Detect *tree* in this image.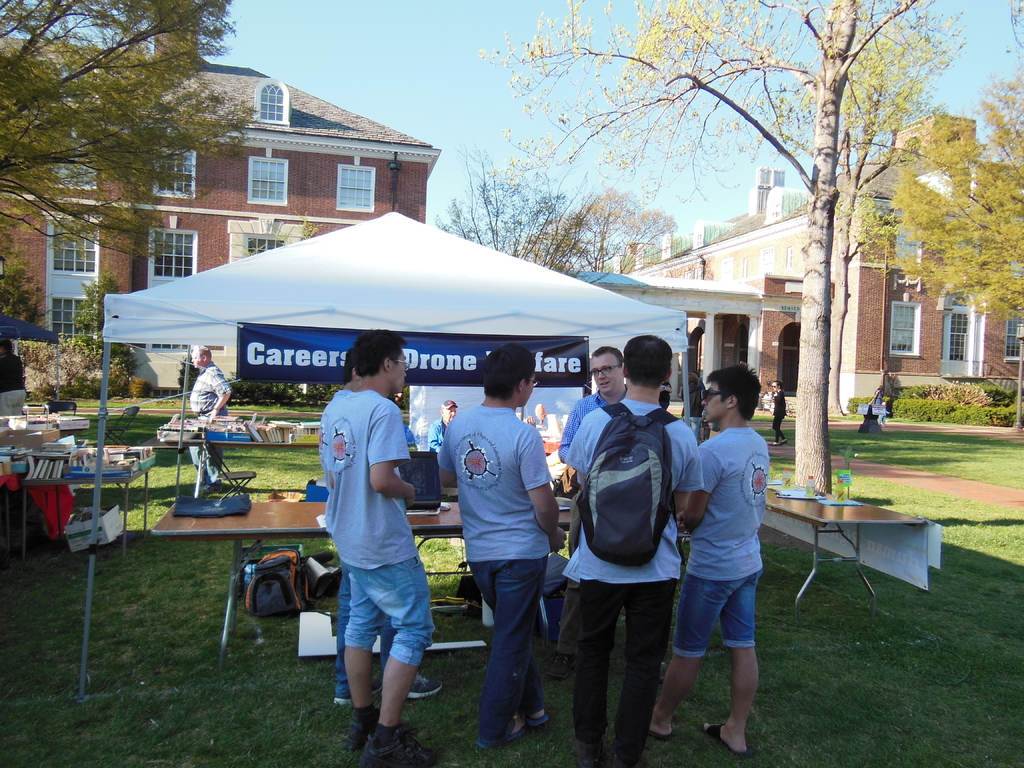
Detection: 470,0,968,501.
